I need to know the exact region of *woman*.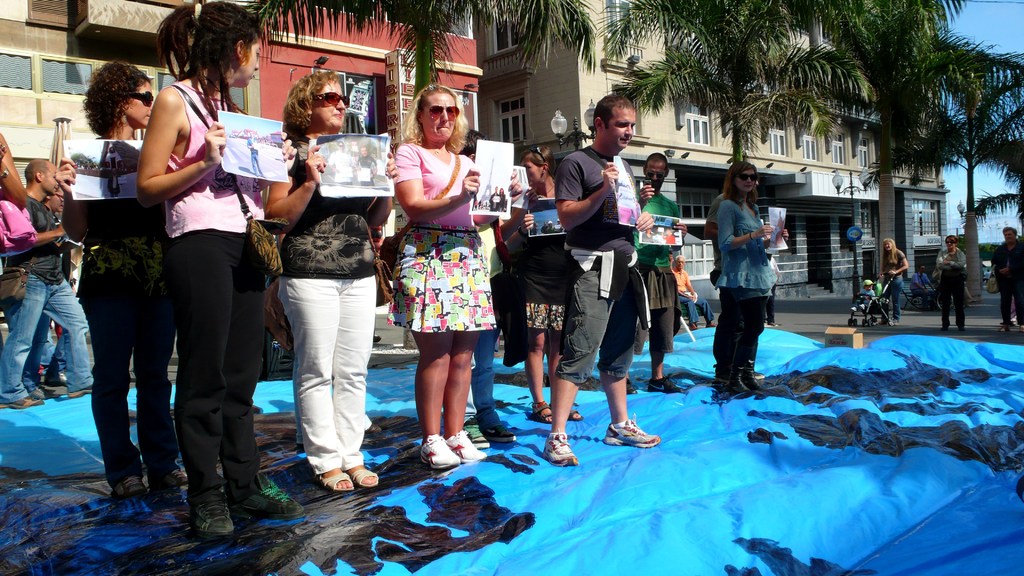
Region: rect(664, 228, 673, 243).
